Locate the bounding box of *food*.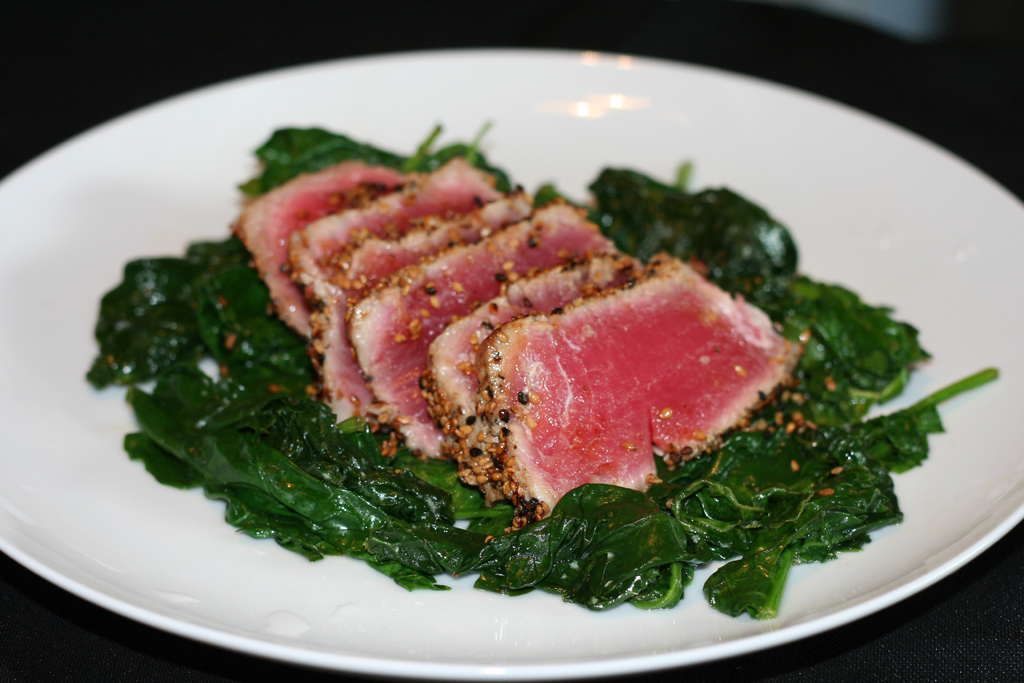
Bounding box: (308, 186, 539, 420).
